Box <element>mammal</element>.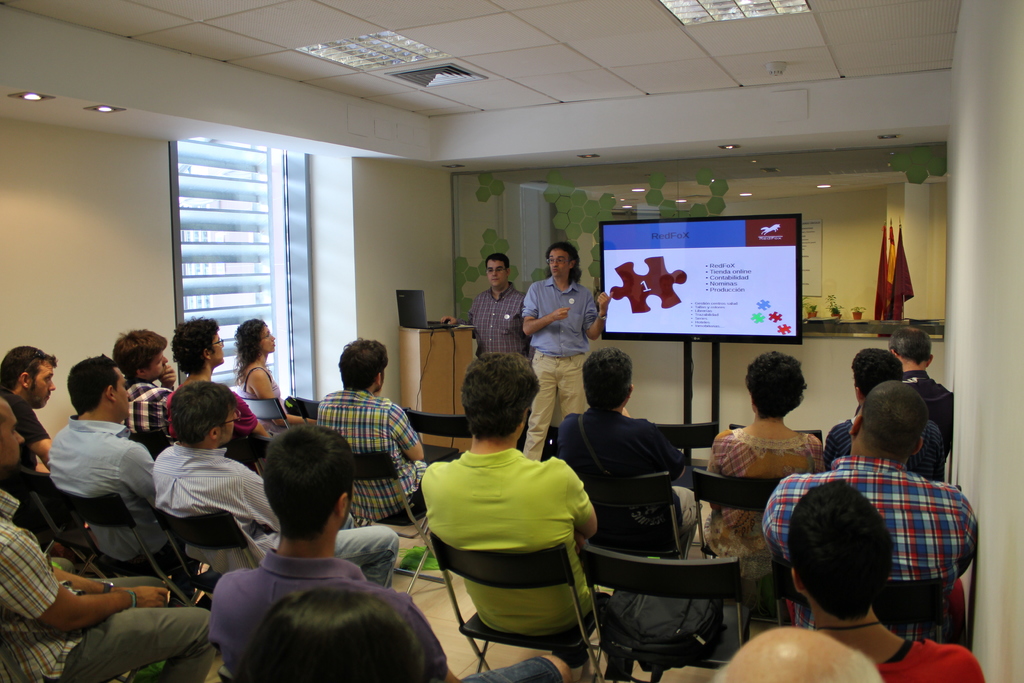
left=698, top=347, right=828, bottom=559.
